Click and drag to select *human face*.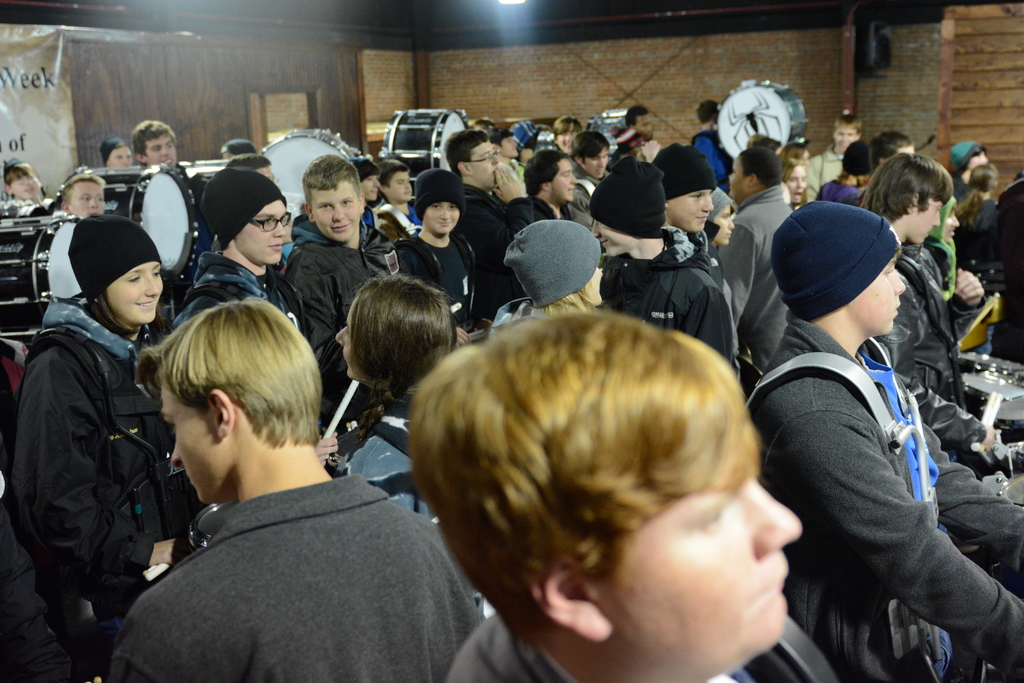
Selection: crop(99, 261, 165, 323).
